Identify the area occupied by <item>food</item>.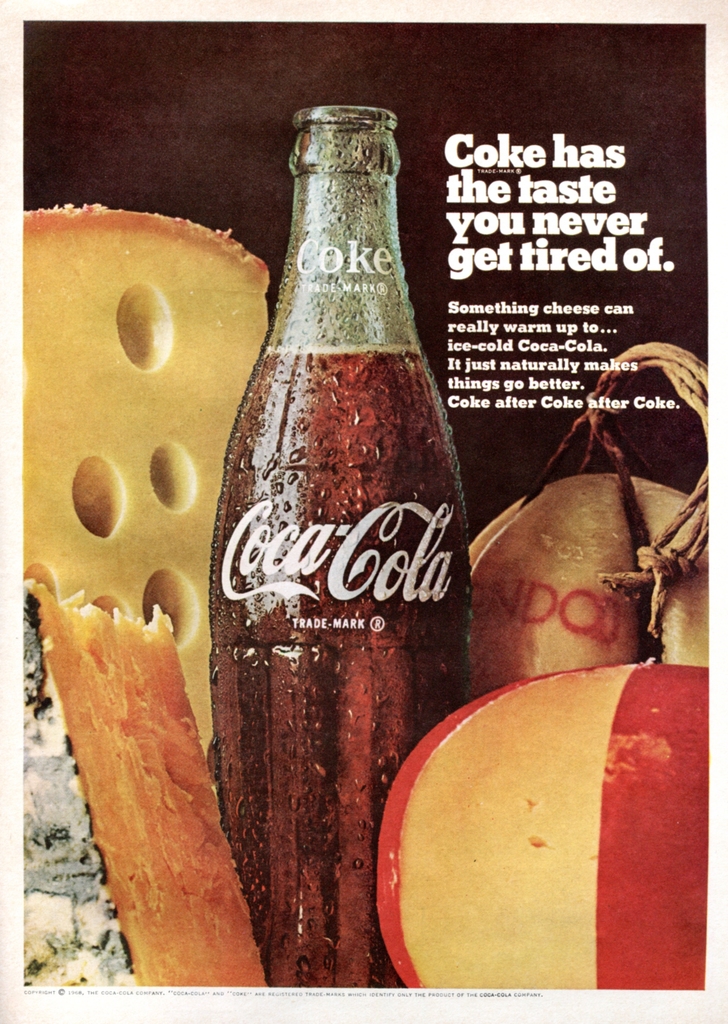
Area: locate(376, 659, 709, 987).
